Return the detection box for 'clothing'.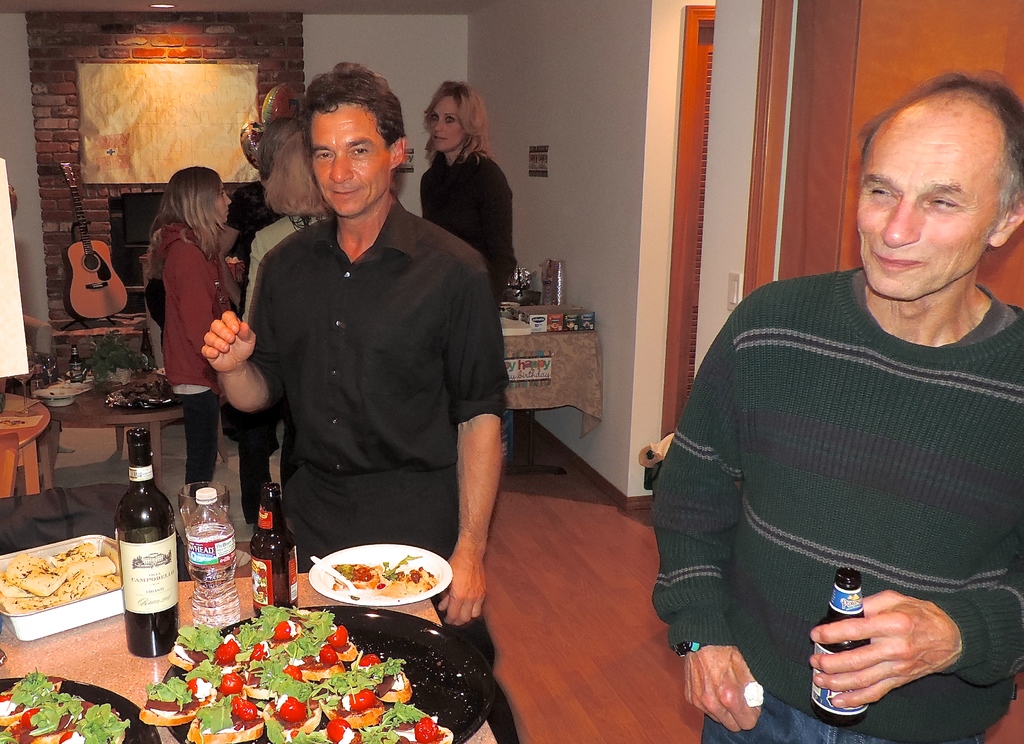
(left=640, top=266, right=1023, bottom=743).
